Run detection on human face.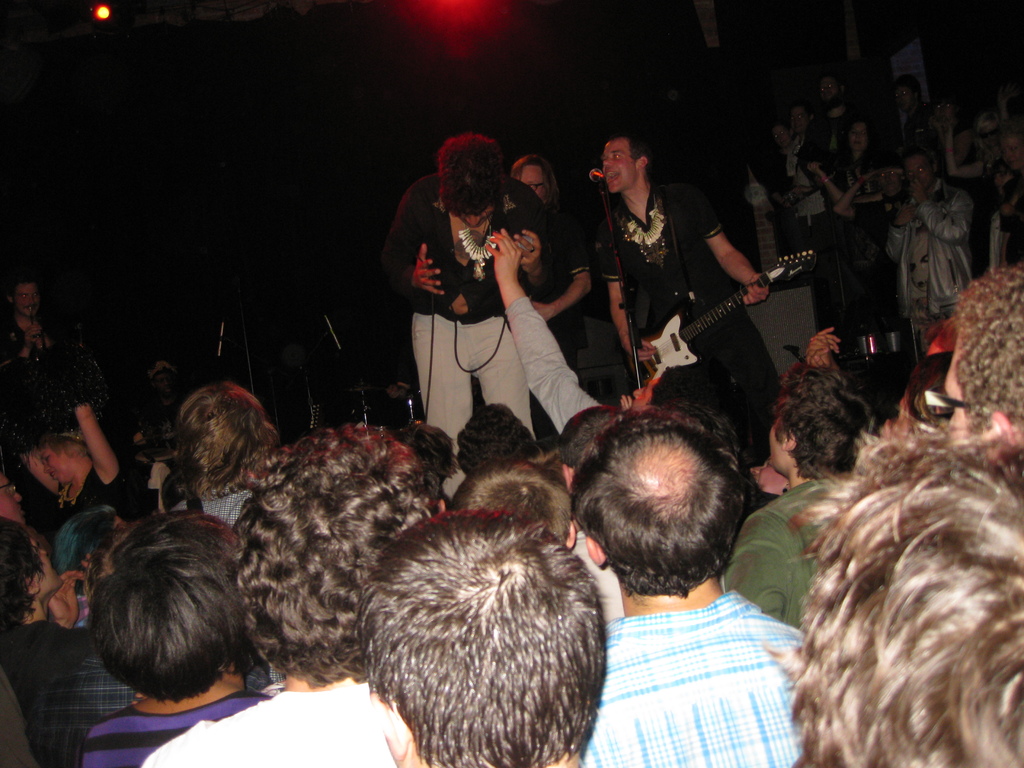
Result: (x1=876, y1=167, x2=908, y2=198).
